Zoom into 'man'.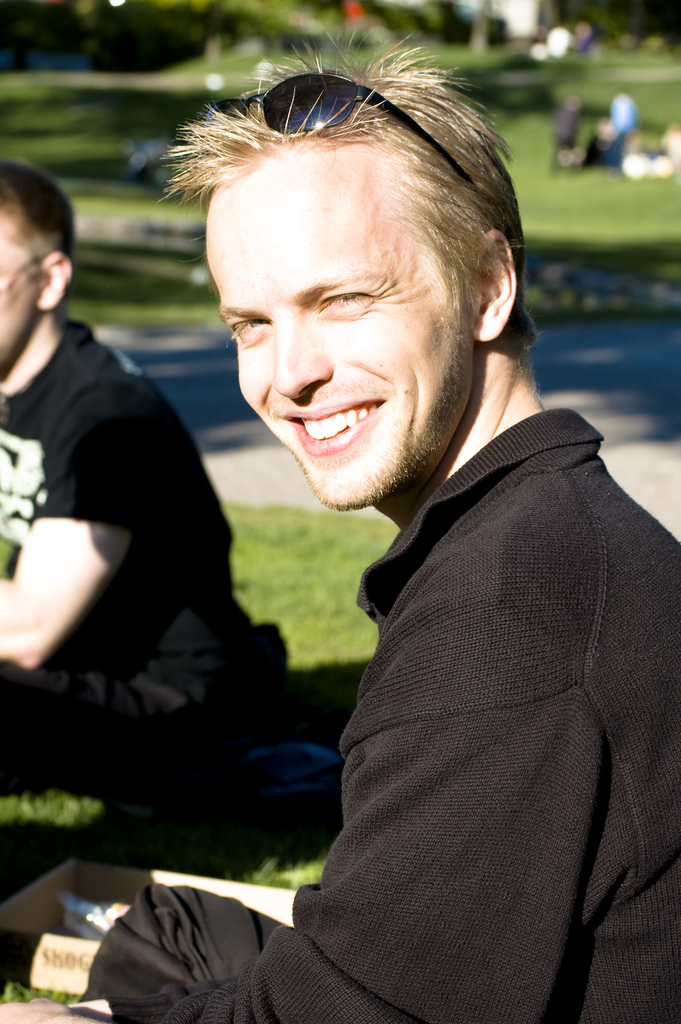
Zoom target: x1=0, y1=168, x2=293, y2=806.
